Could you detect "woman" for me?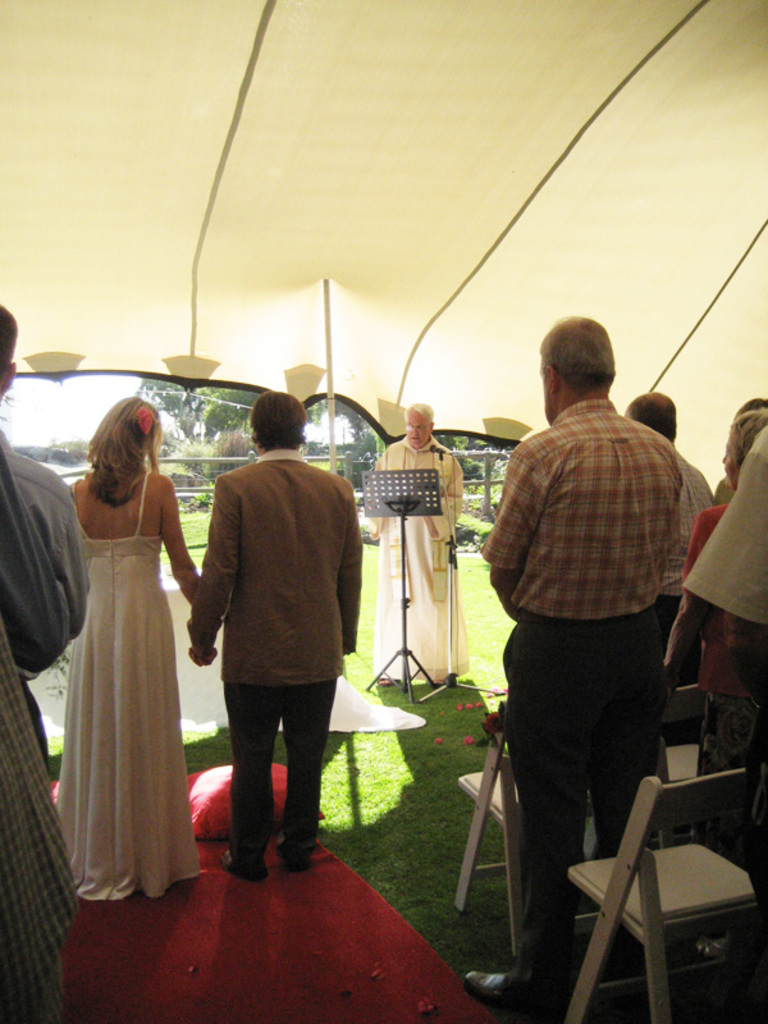
Detection result: 42 393 228 904.
